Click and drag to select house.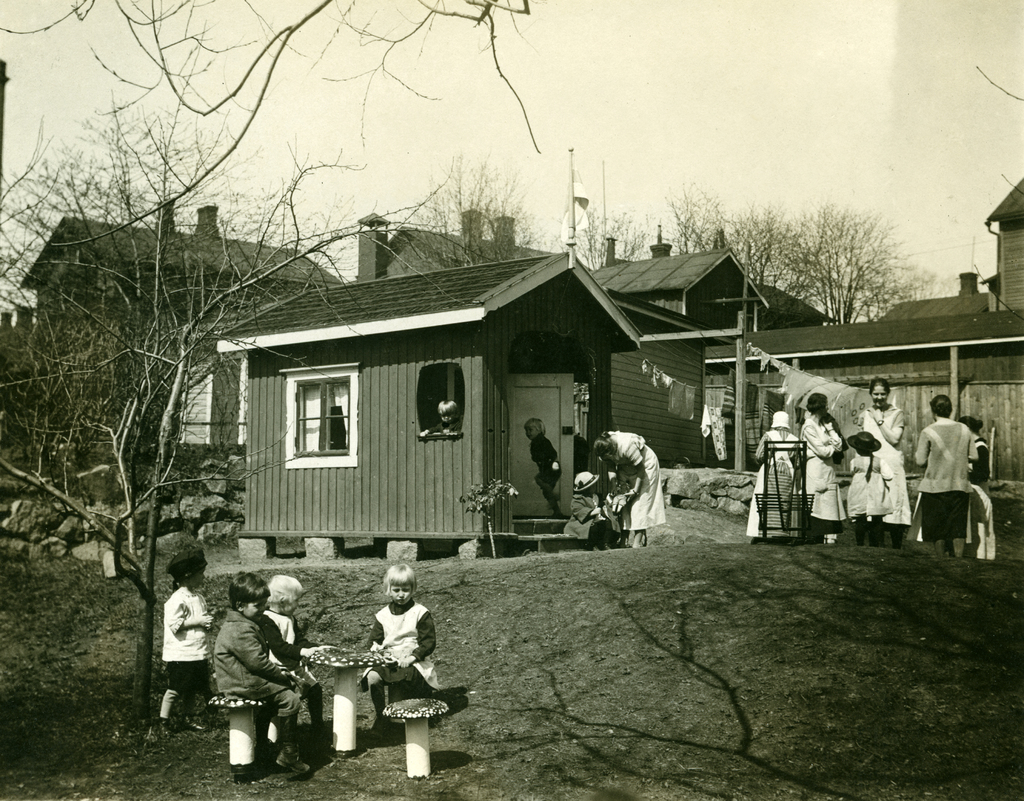
Selection: BBox(696, 180, 1023, 486).
